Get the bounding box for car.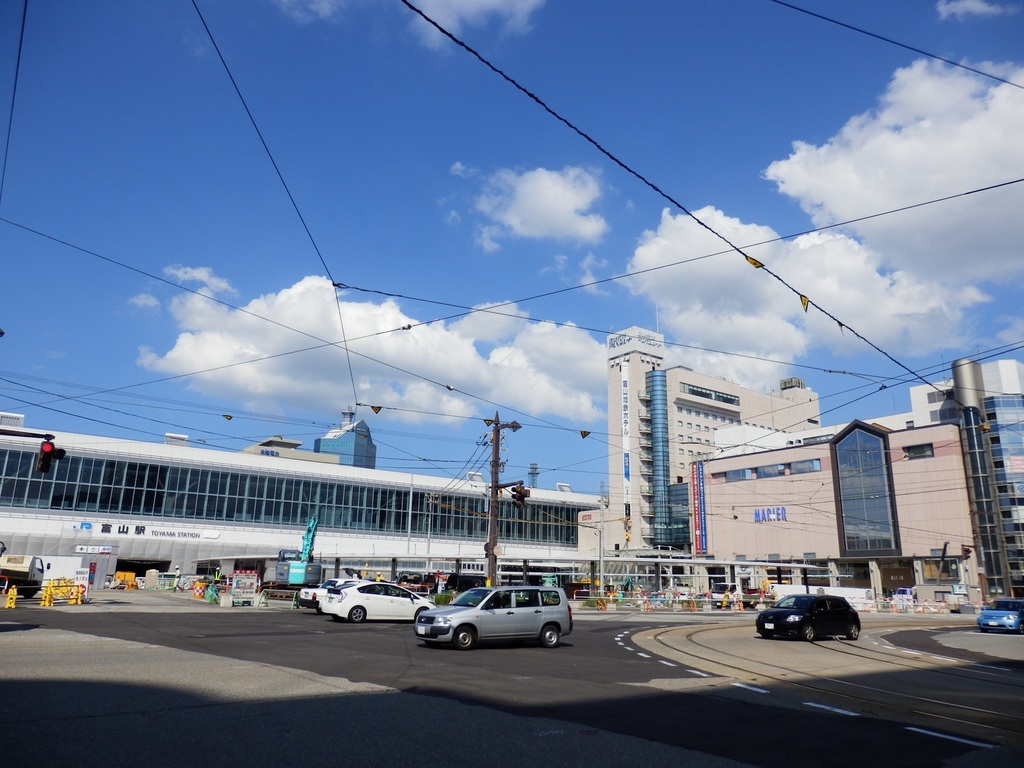
[415,586,573,648].
